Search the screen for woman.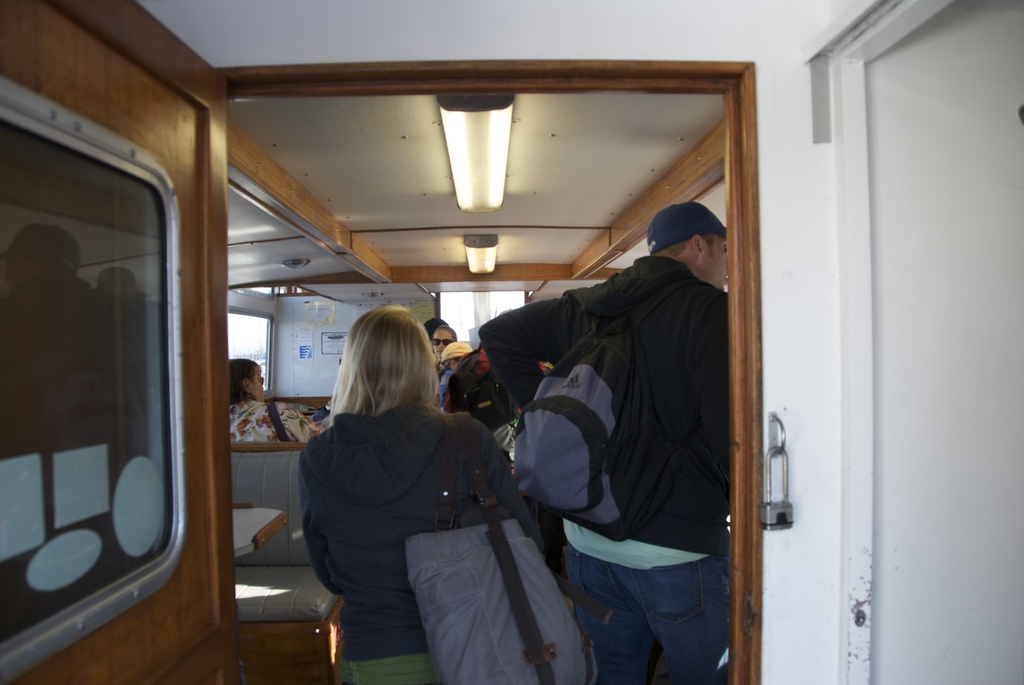
Found at x1=226, y1=355, x2=317, y2=444.
